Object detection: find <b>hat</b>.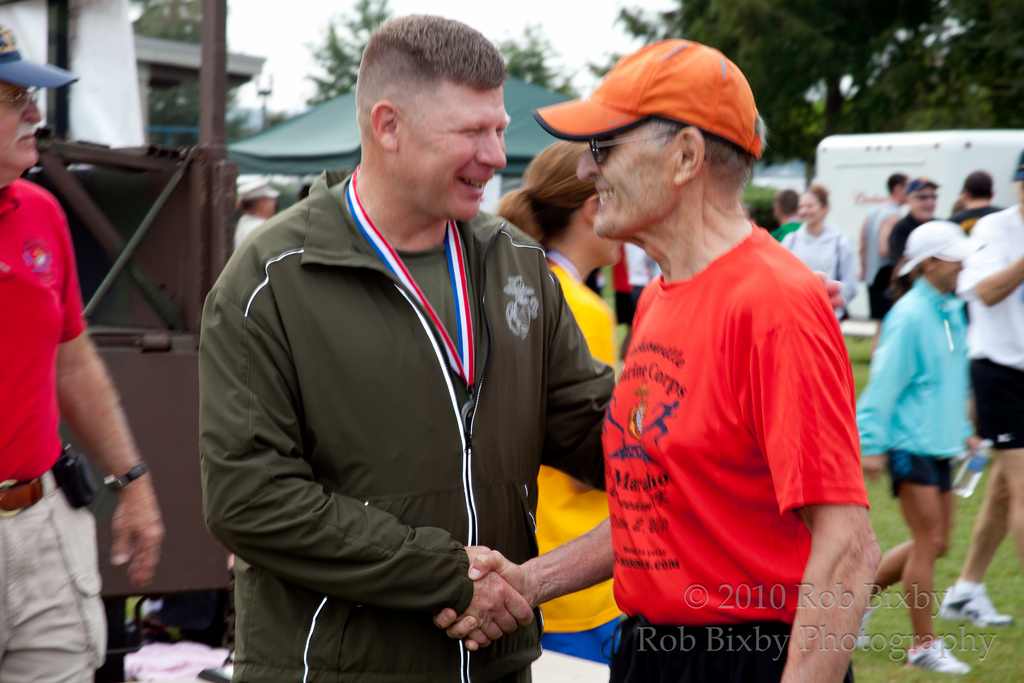
bbox(895, 216, 982, 273).
